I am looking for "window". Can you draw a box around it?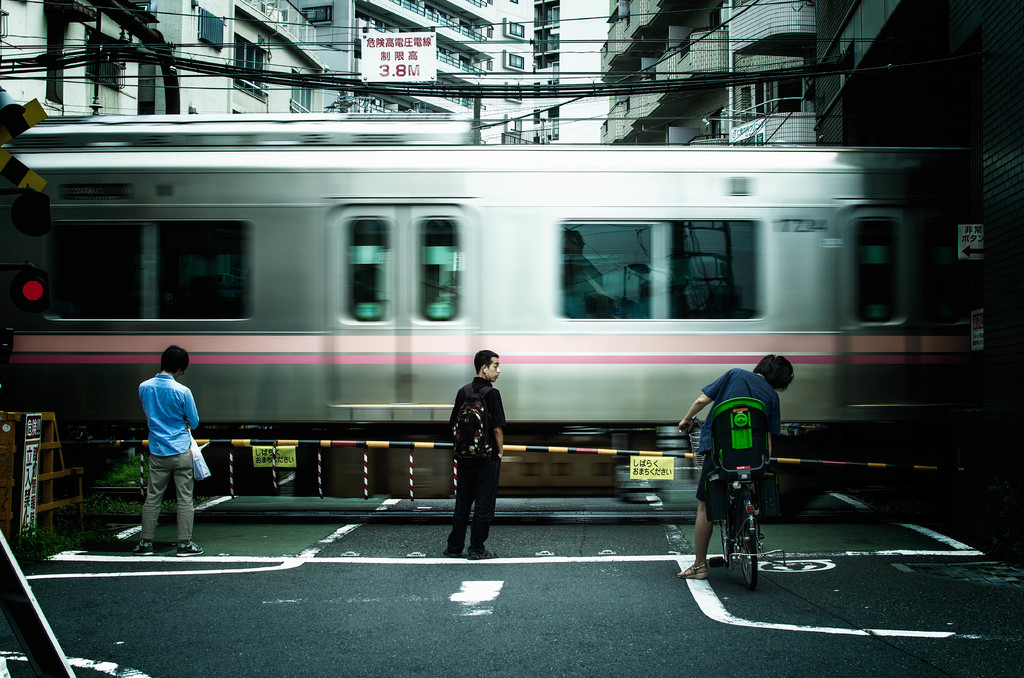
Sure, the bounding box is box(291, 70, 317, 113).
